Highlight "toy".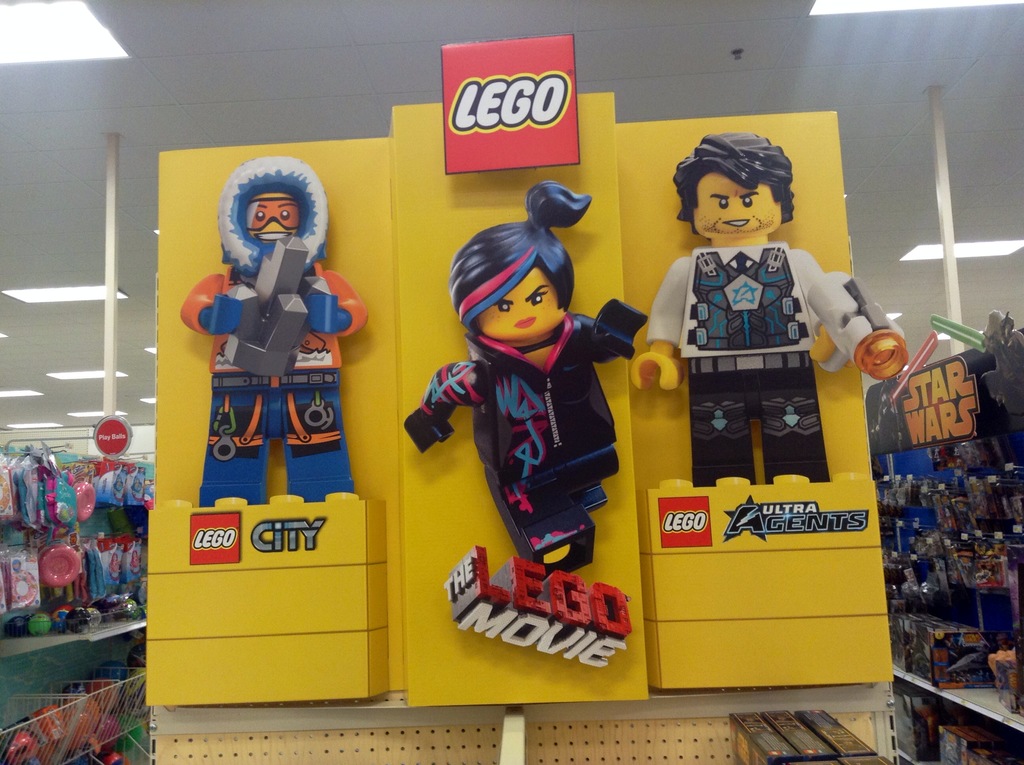
Highlighted region: BBox(183, 157, 365, 514).
